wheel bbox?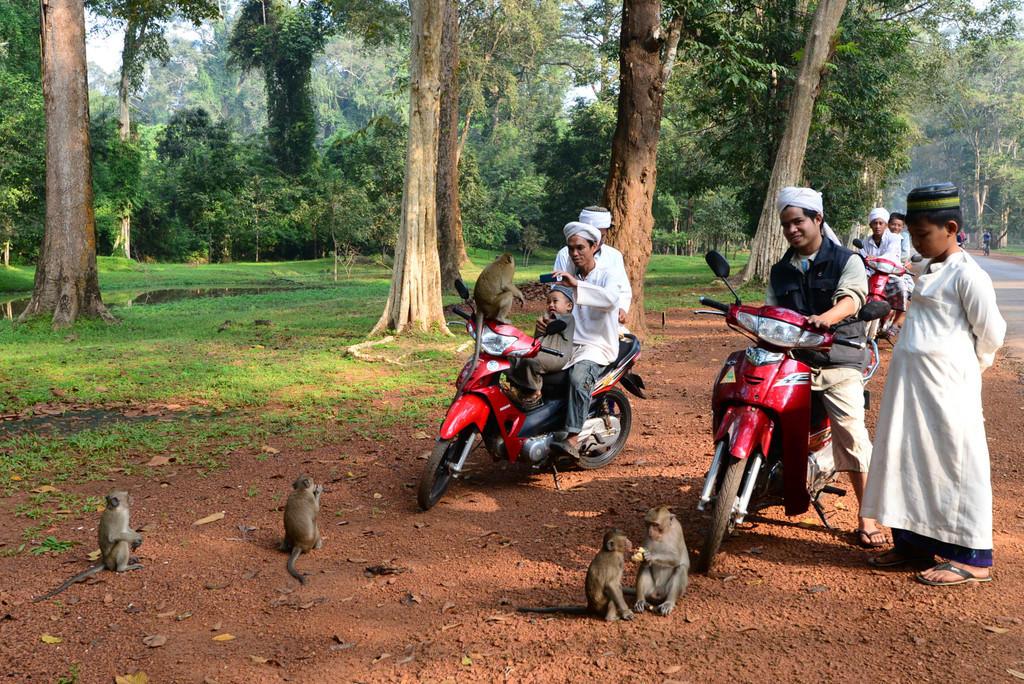
locate(417, 431, 474, 511)
